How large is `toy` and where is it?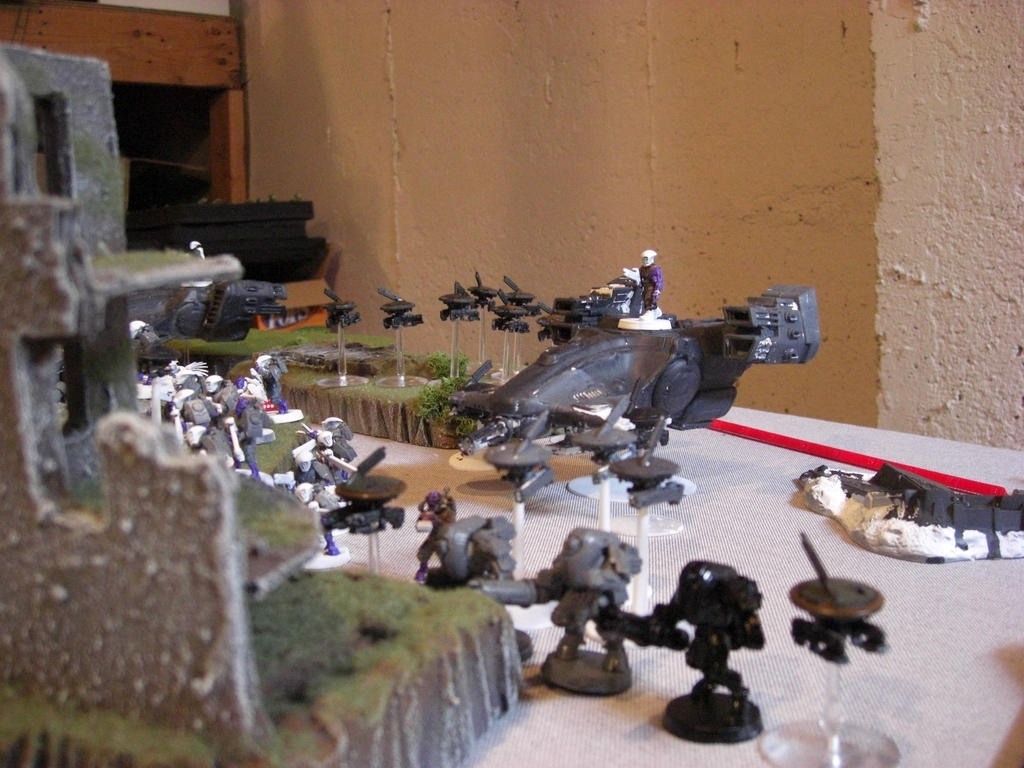
Bounding box: [left=243, top=351, right=291, bottom=421].
